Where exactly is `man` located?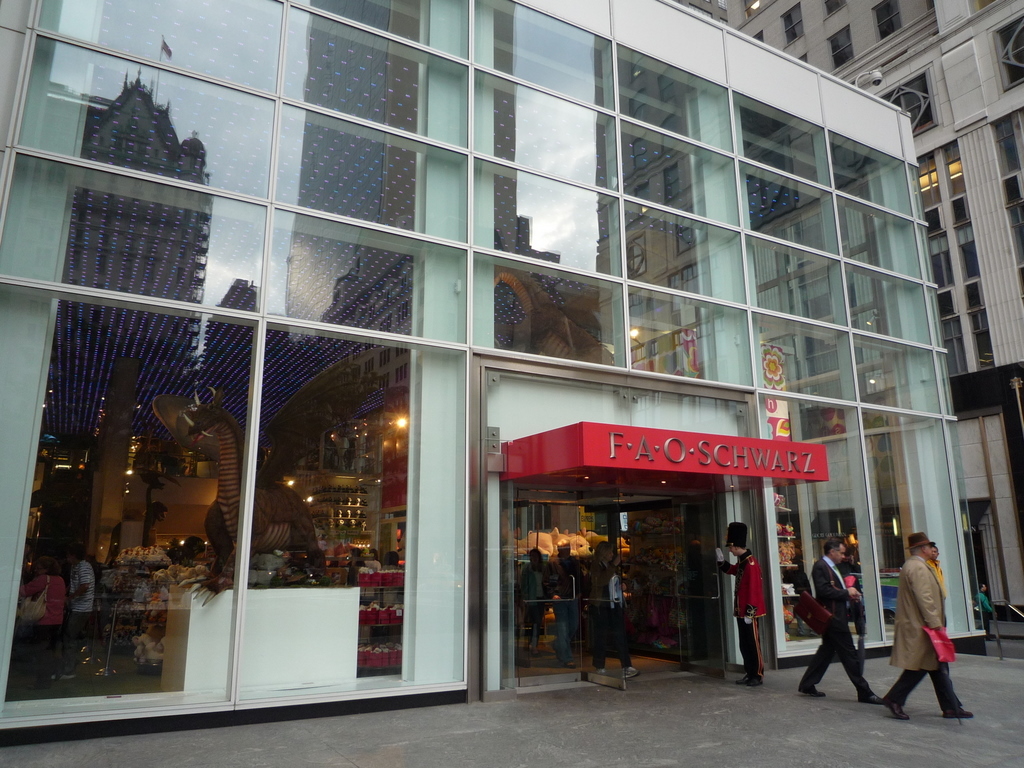
Its bounding box is locate(791, 535, 881, 703).
